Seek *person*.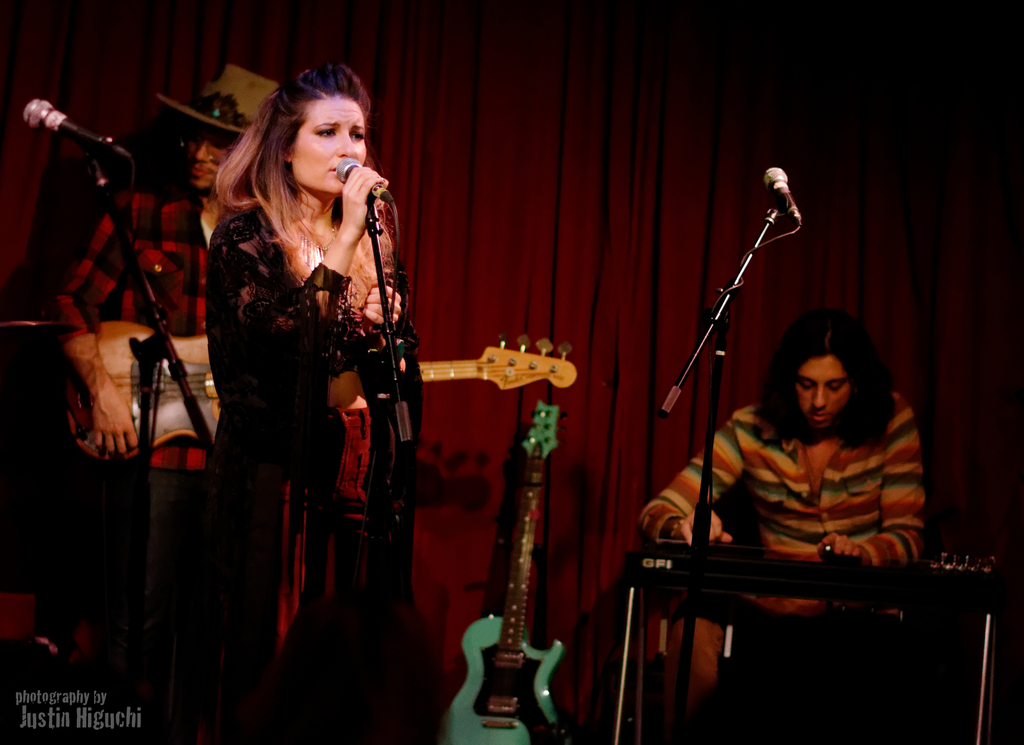
(x1=632, y1=284, x2=956, y2=744).
